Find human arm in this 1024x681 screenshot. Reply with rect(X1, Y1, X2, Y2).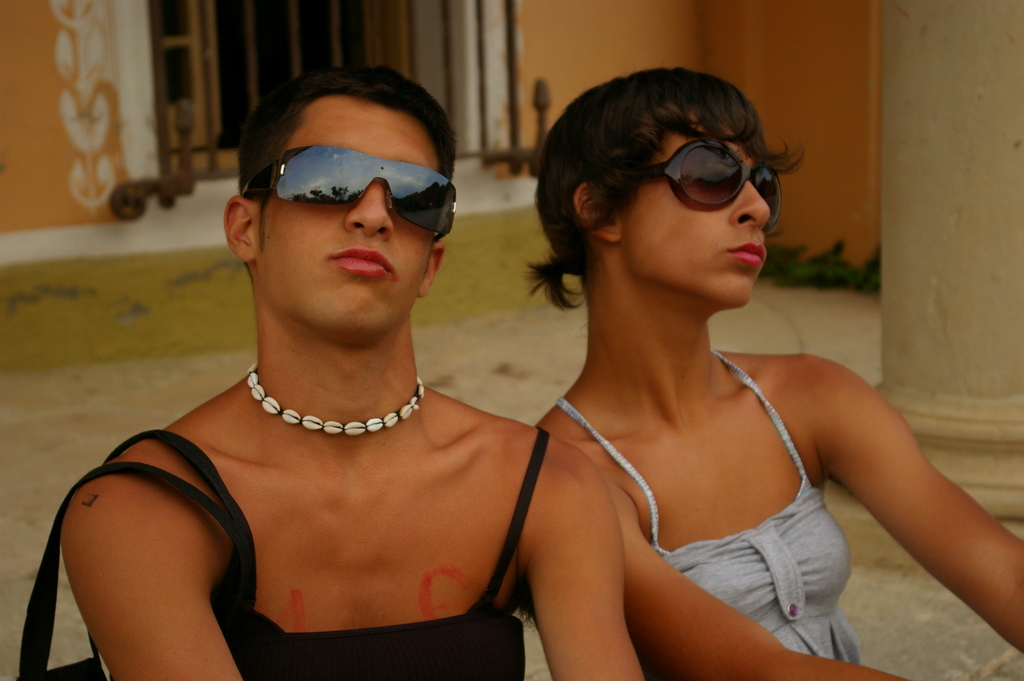
rect(60, 480, 244, 680).
